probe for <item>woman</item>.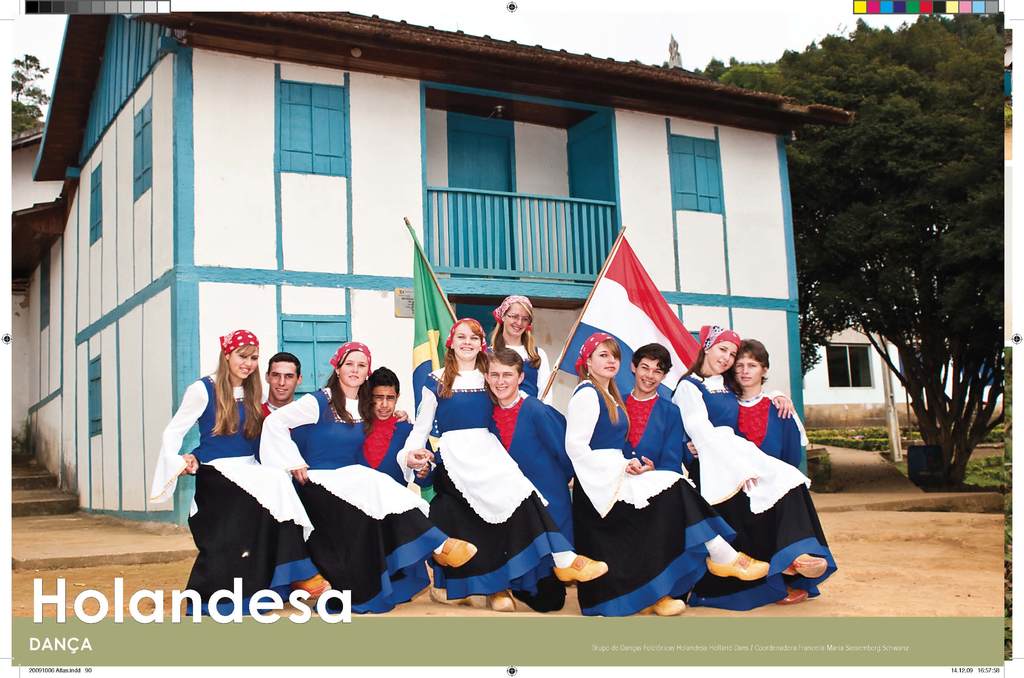
Probe result: left=262, top=341, right=484, bottom=615.
